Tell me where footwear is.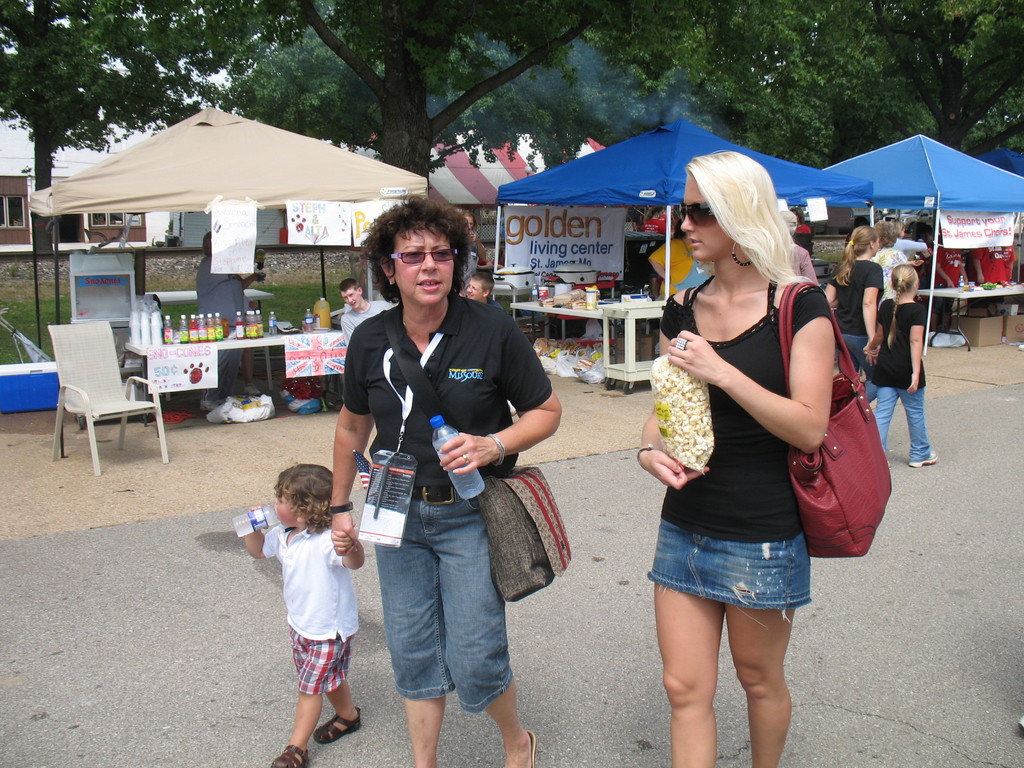
footwear is at detection(902, 448, 939, 468).
